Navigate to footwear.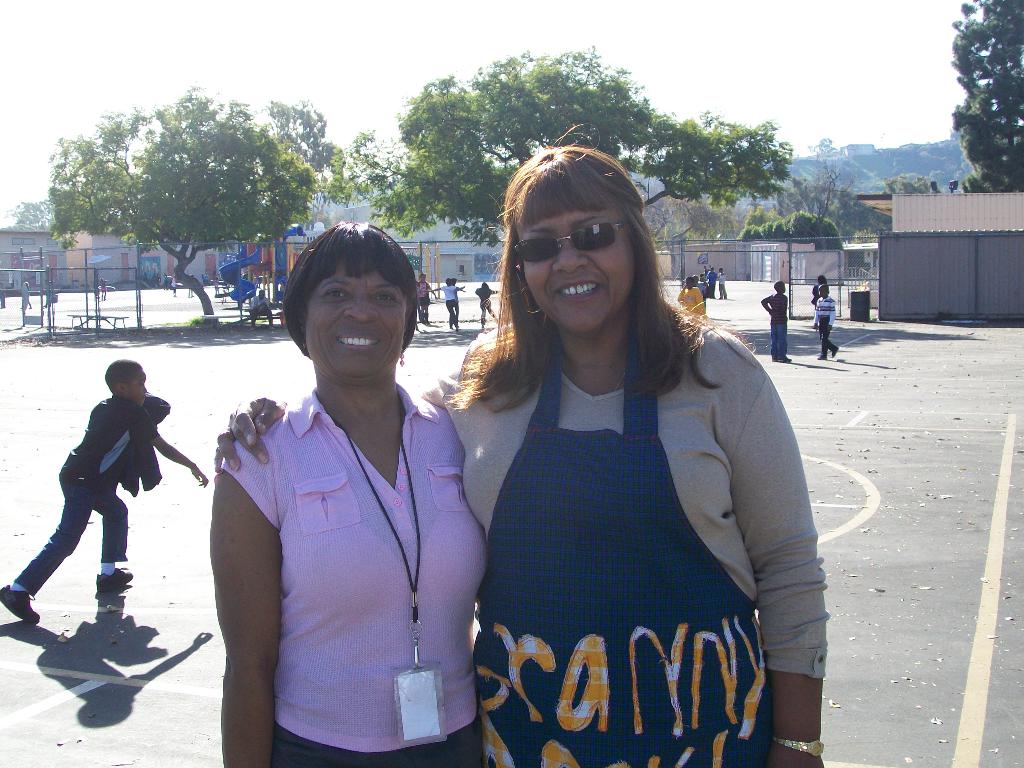
Navigation target: [x1=830, y1=346, x2=838, y2=355].
